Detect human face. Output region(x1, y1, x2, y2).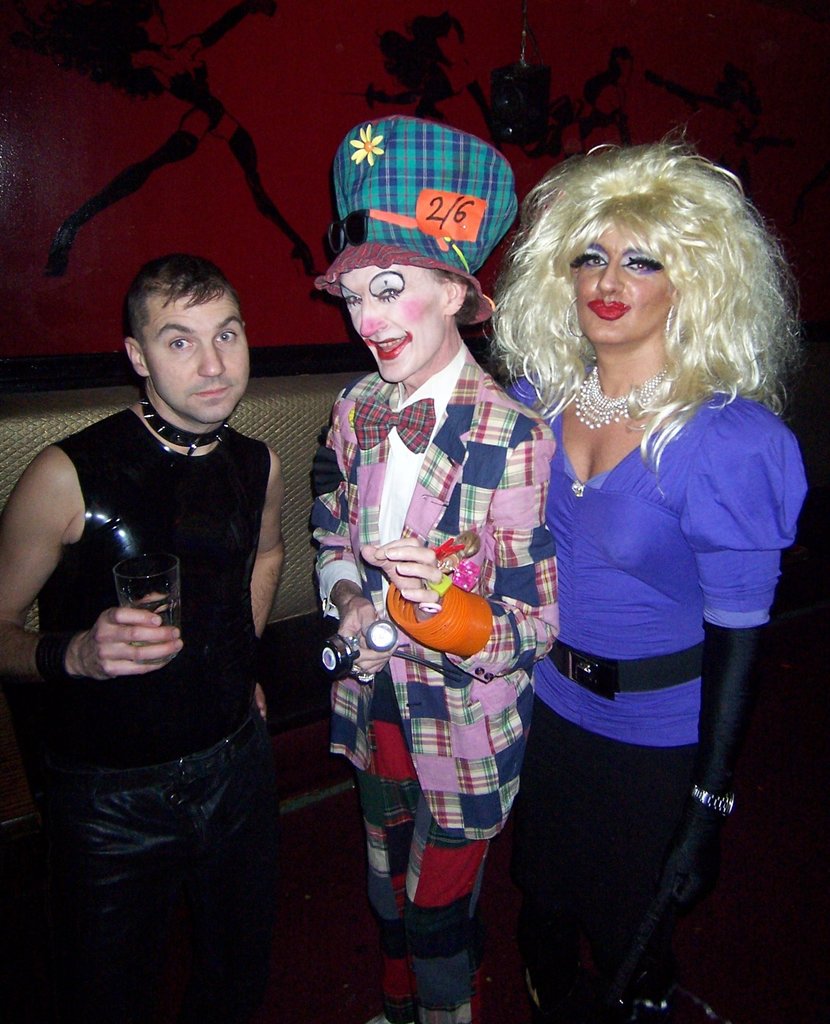
region(571, 227, 680, 342).
